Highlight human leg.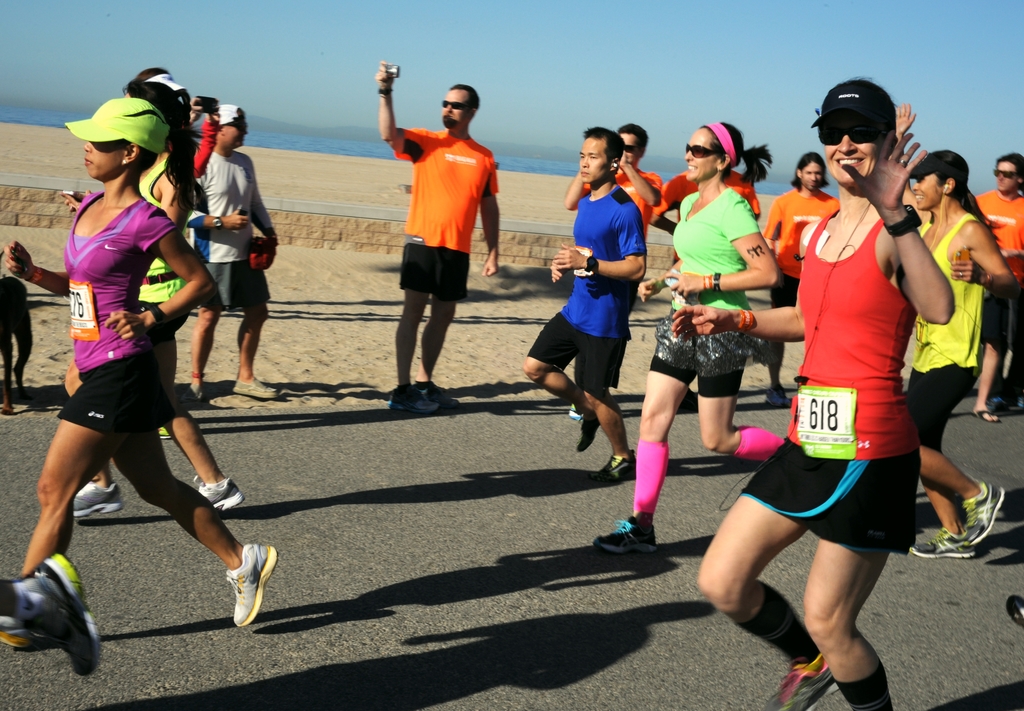
Highlighted region: <region>234, 257, 280, 397</region>.
